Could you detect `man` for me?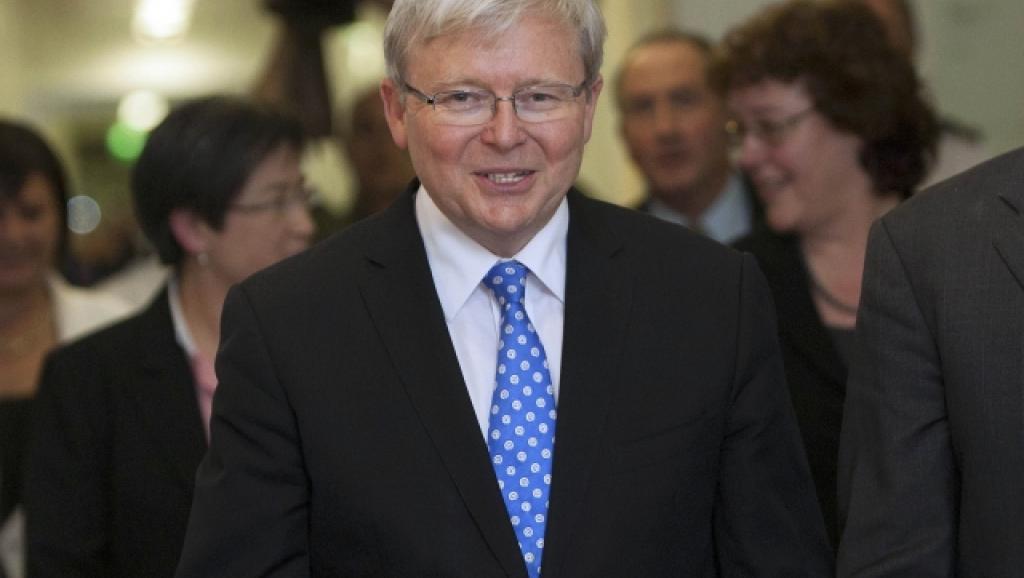
Detection result: l=614, t=26, r=780, b=252.
